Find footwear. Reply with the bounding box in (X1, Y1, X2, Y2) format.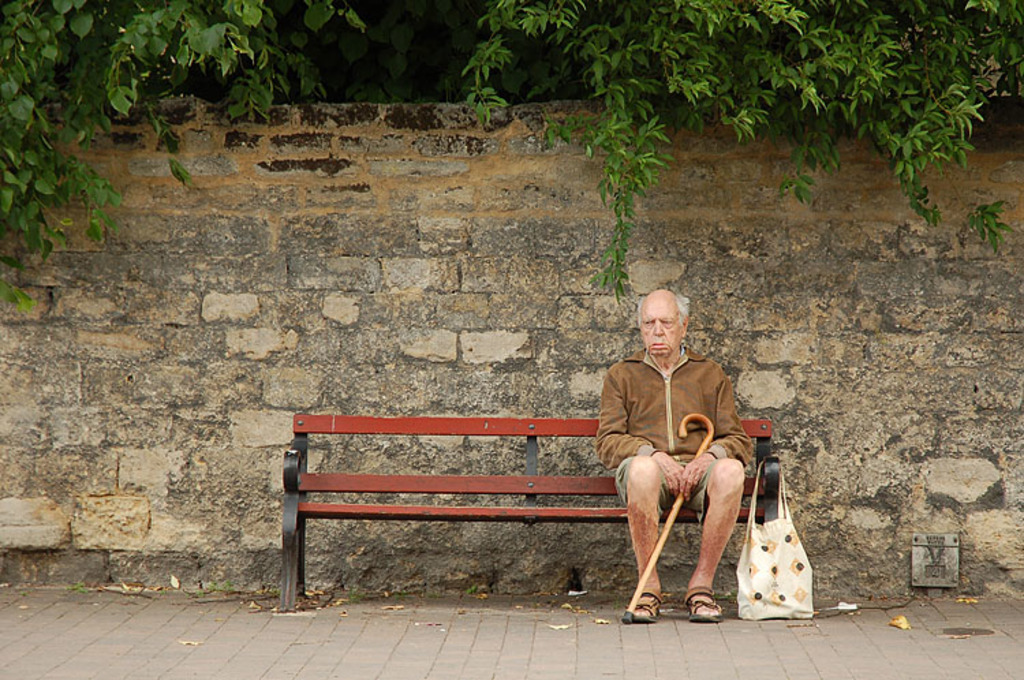
(620, 590, 668, 623).
